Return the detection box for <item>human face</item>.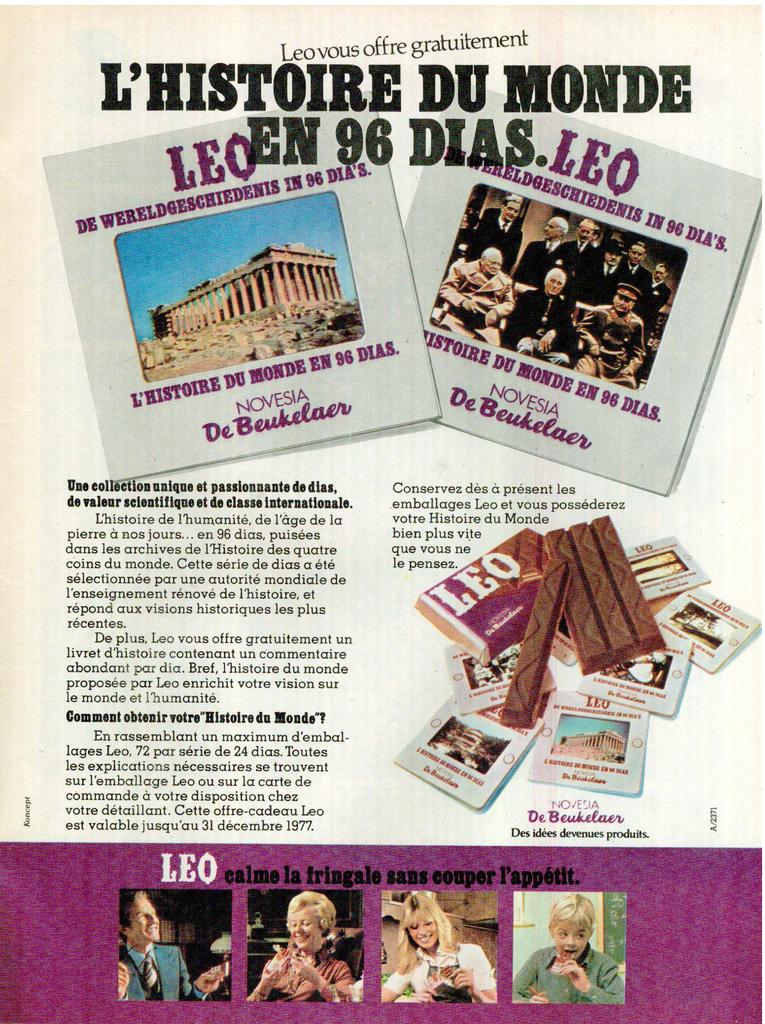
543/218/562/239.
